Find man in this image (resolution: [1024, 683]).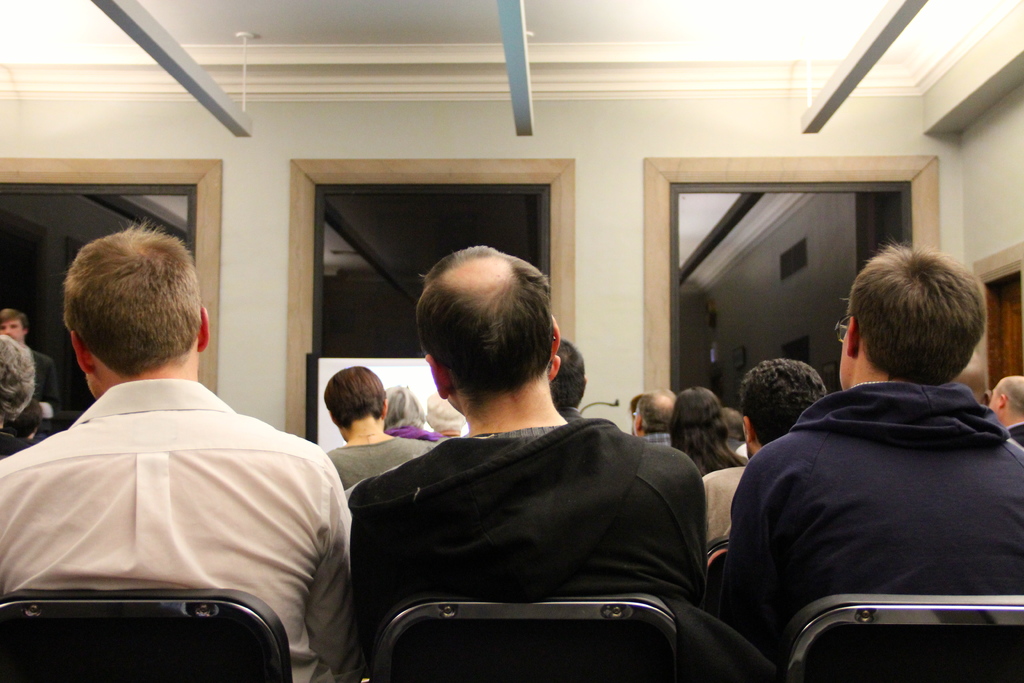
<bbox>0, 219, 345, 682</bbox>.
